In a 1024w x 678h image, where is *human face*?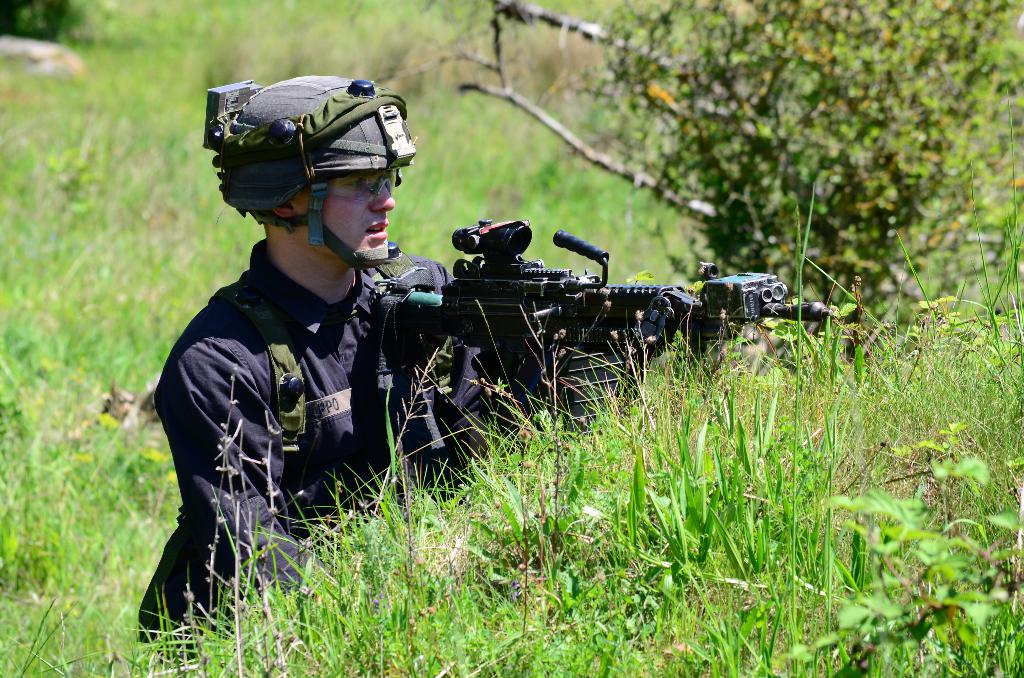
box=[298, 169, 401, 264].
